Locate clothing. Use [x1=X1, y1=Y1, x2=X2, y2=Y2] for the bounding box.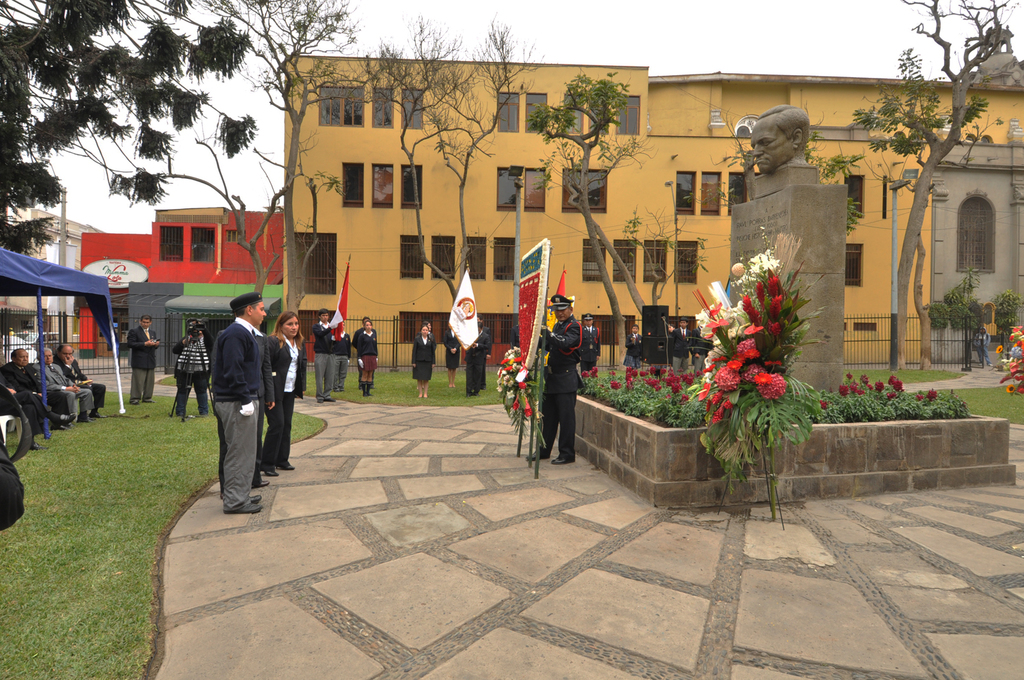
[x1=214, y1=335, x2=277, y2=495].
